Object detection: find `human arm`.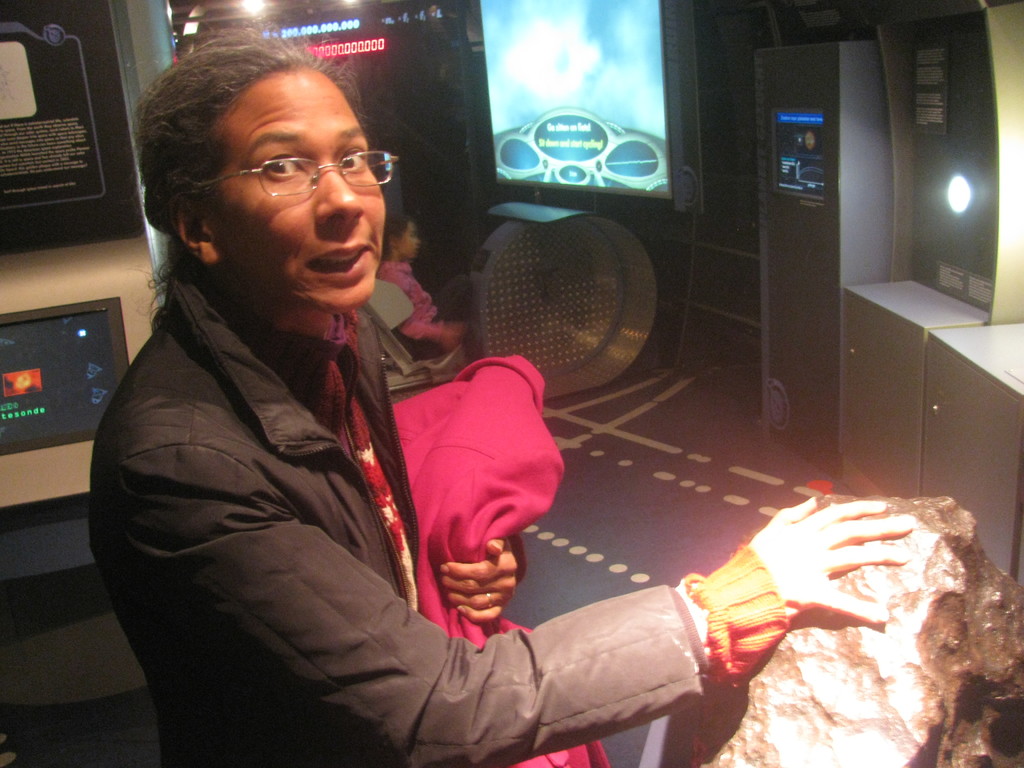
locate(440, 531, 527, 627).
